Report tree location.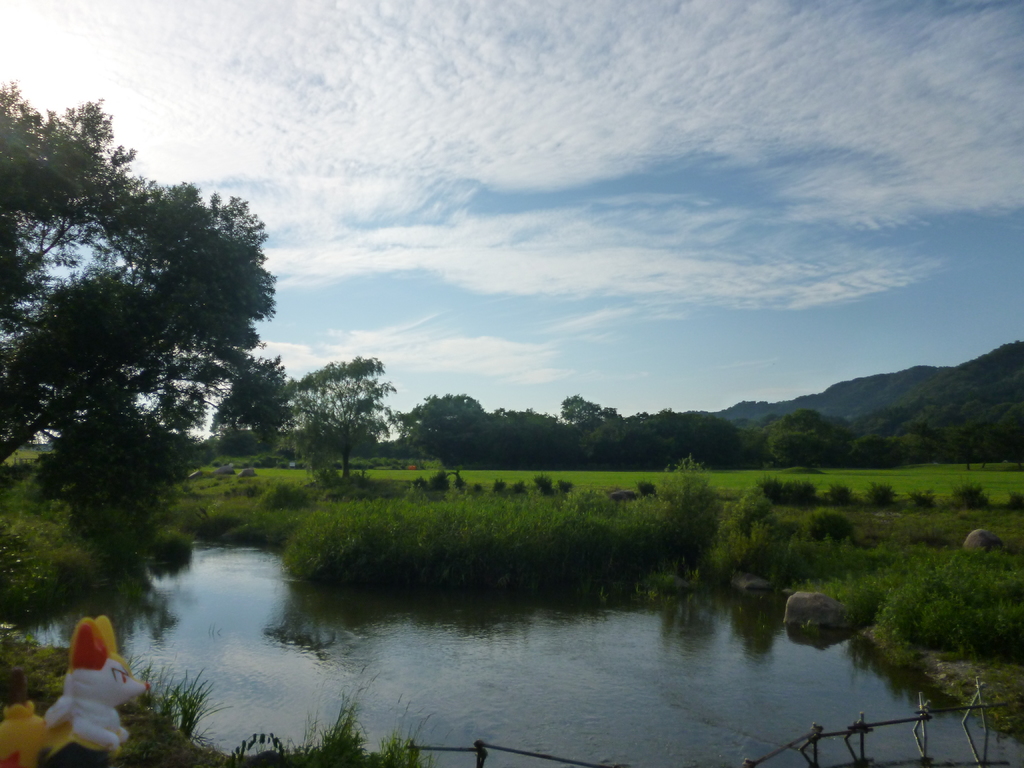
Report: {"x1": 21, "y1": 399, "x2": 167, "y2": 576}.
